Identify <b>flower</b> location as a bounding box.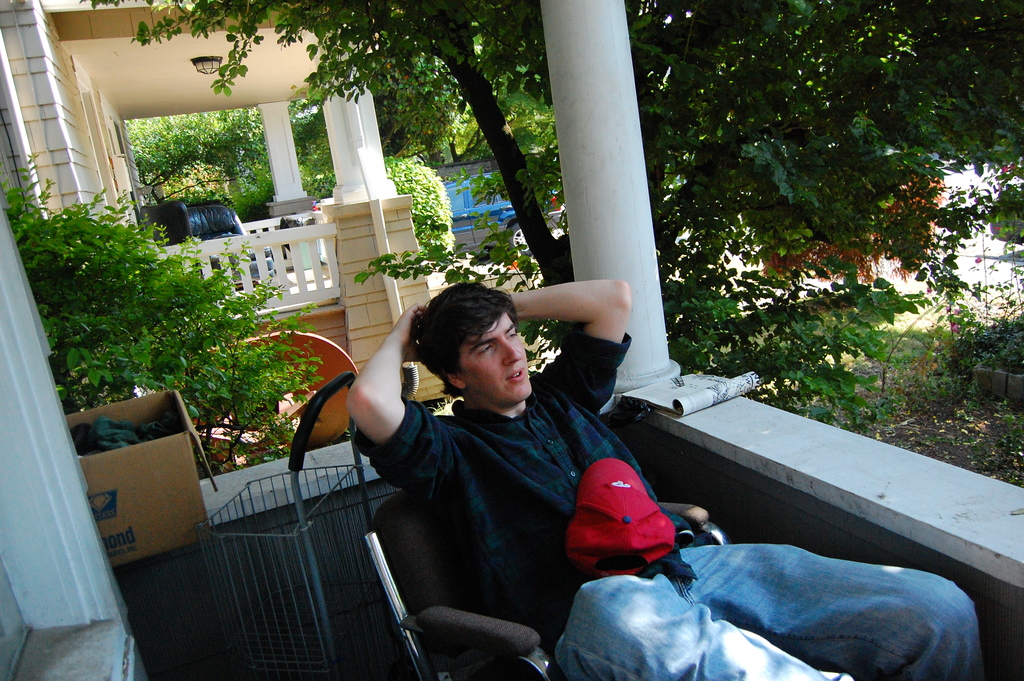
(left=972, top=254, right=985, bottom=263).
